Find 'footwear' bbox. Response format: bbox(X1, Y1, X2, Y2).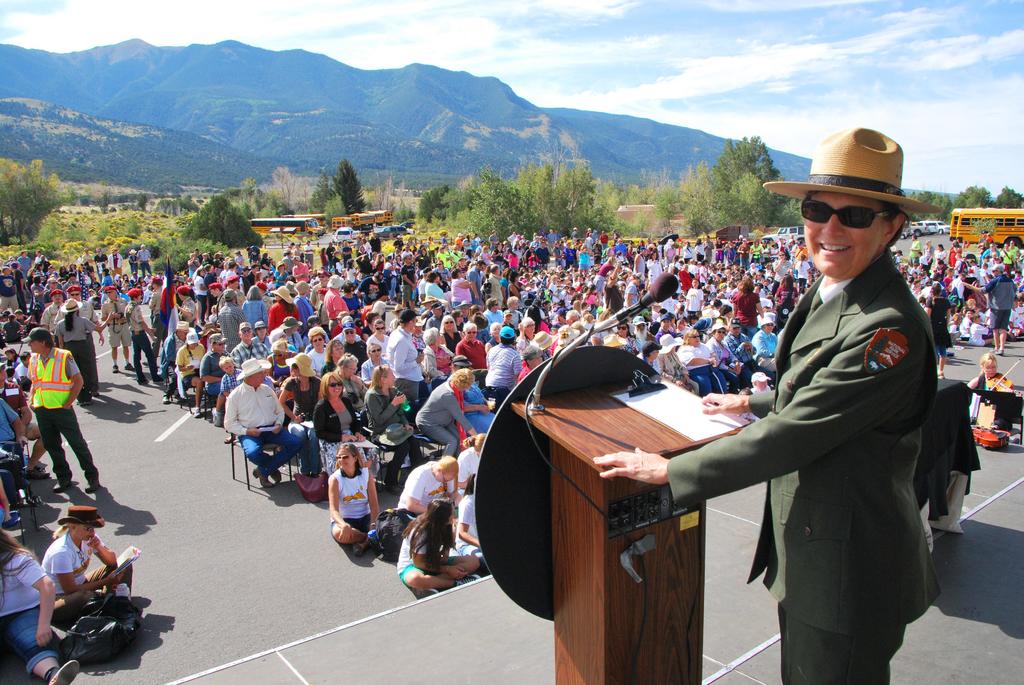
bbox(214, 407, 222, 429).
